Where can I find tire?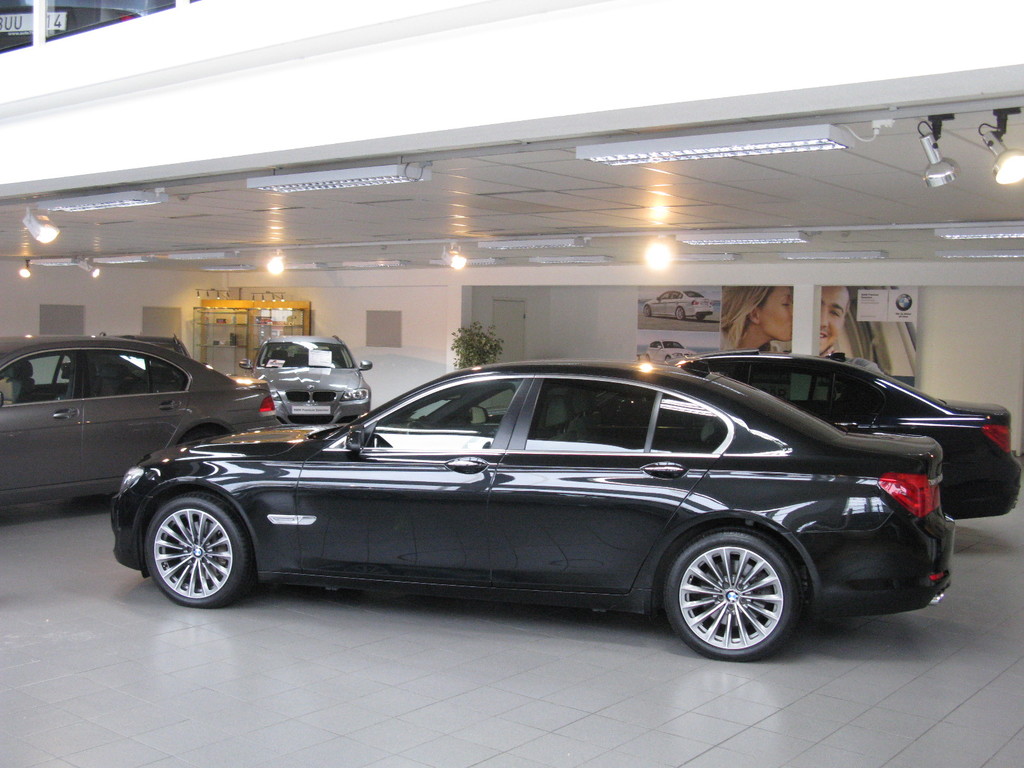
You can find it at x1=664, y1=527, x2=797, y2=659.
